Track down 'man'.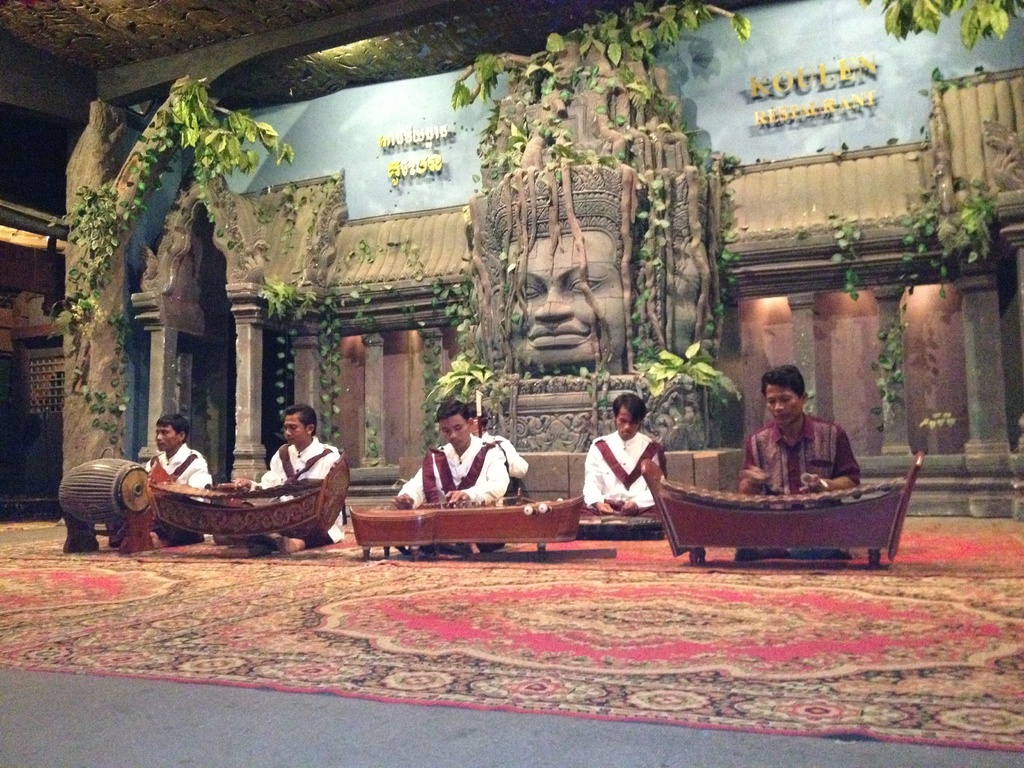
Tracked to [x1=566, y1=397, x2=678, y2=532].
